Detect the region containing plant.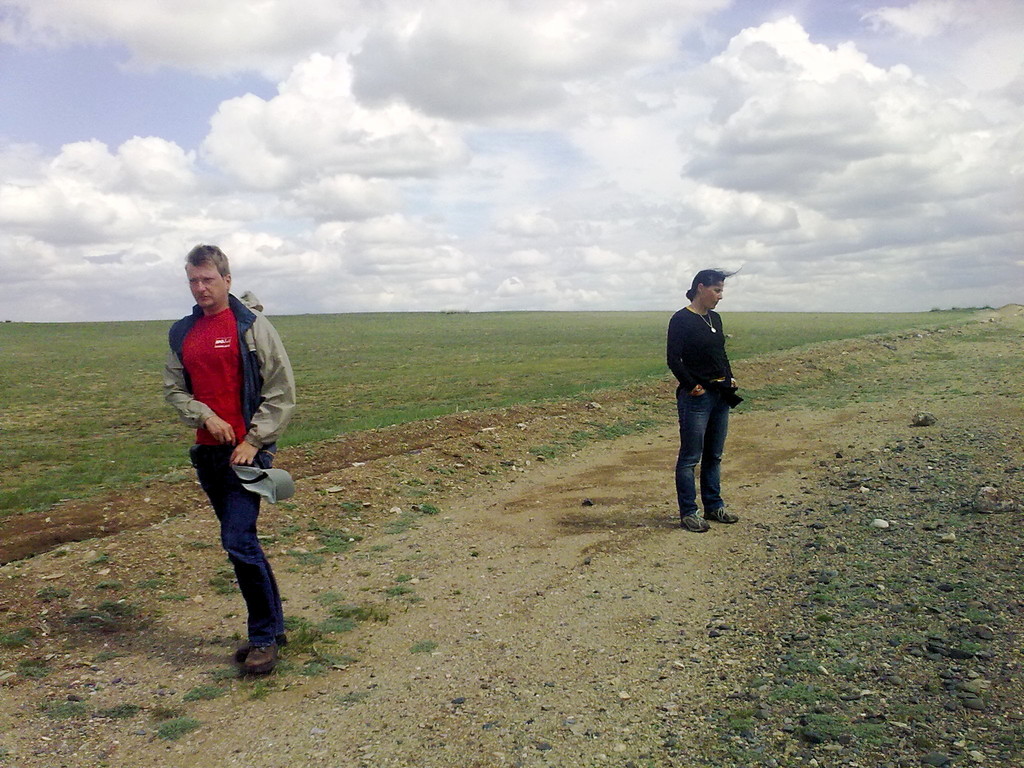
17,657,51,679.
